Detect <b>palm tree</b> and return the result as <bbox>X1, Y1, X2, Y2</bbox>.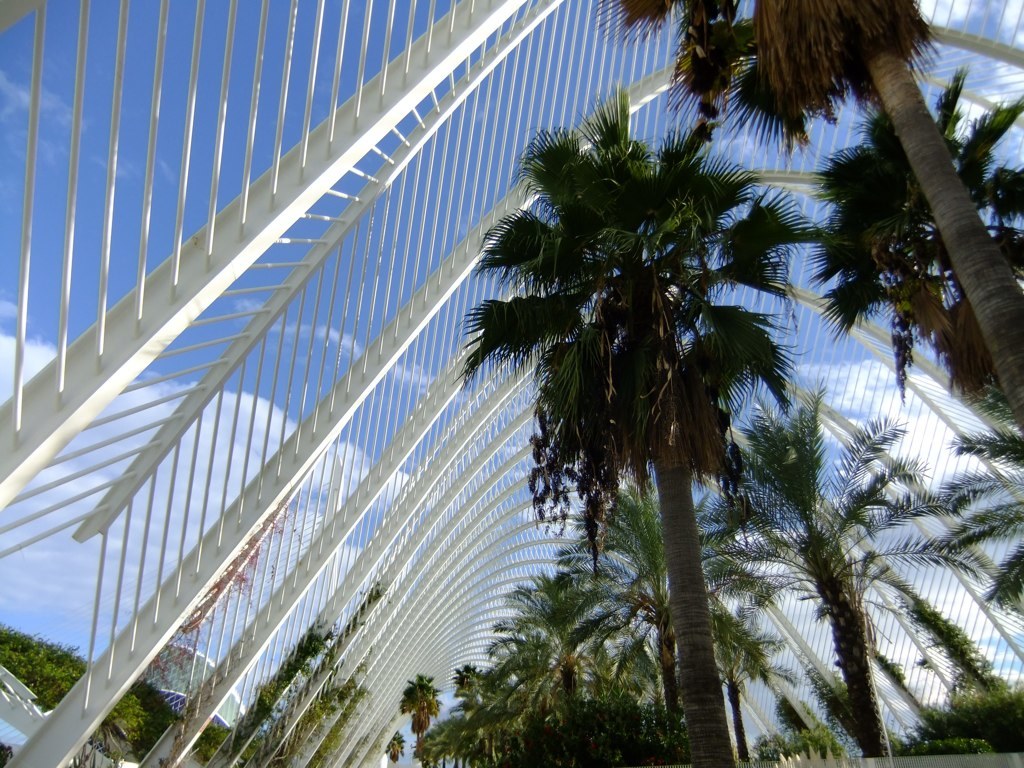
<bbox>515, 548, 638, 767</bbox>.
